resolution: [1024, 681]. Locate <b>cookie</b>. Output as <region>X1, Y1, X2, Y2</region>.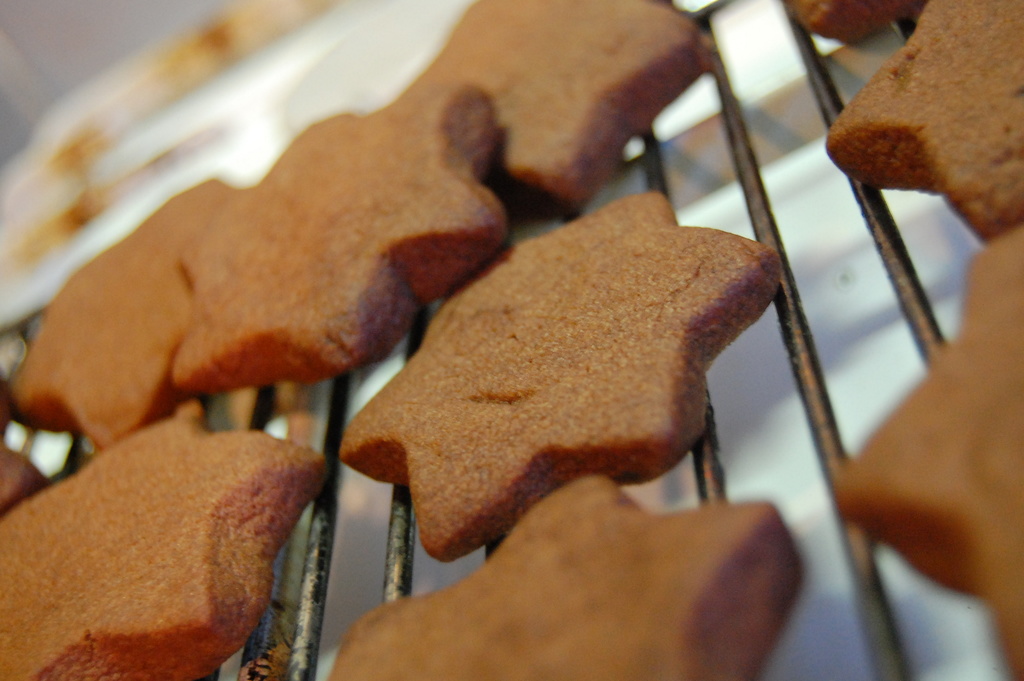
<region>168, 79, 509, 394</region>.
